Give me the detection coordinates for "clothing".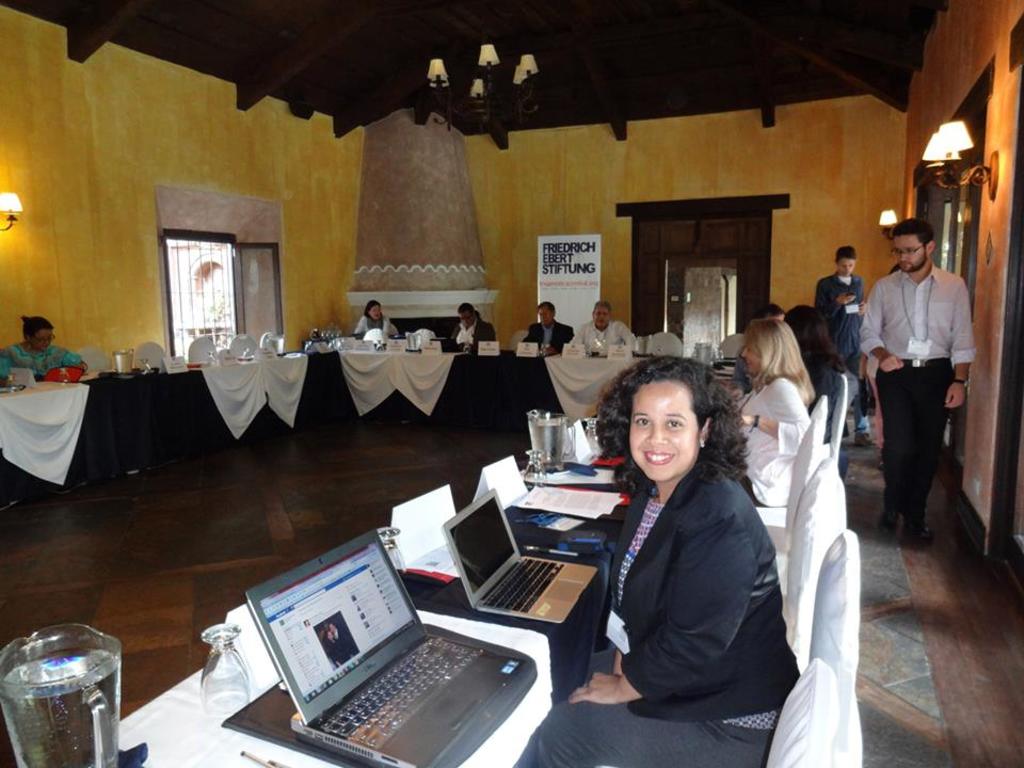
crop(446, 309, 498, 347).
